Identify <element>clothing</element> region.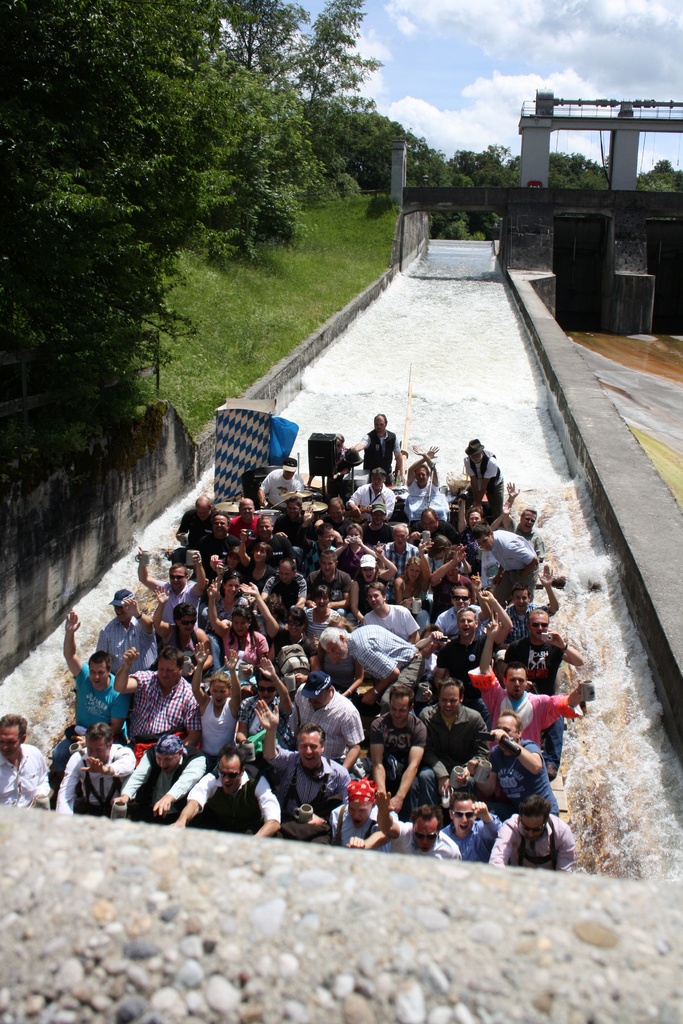
Region: 56,749,135,819.
